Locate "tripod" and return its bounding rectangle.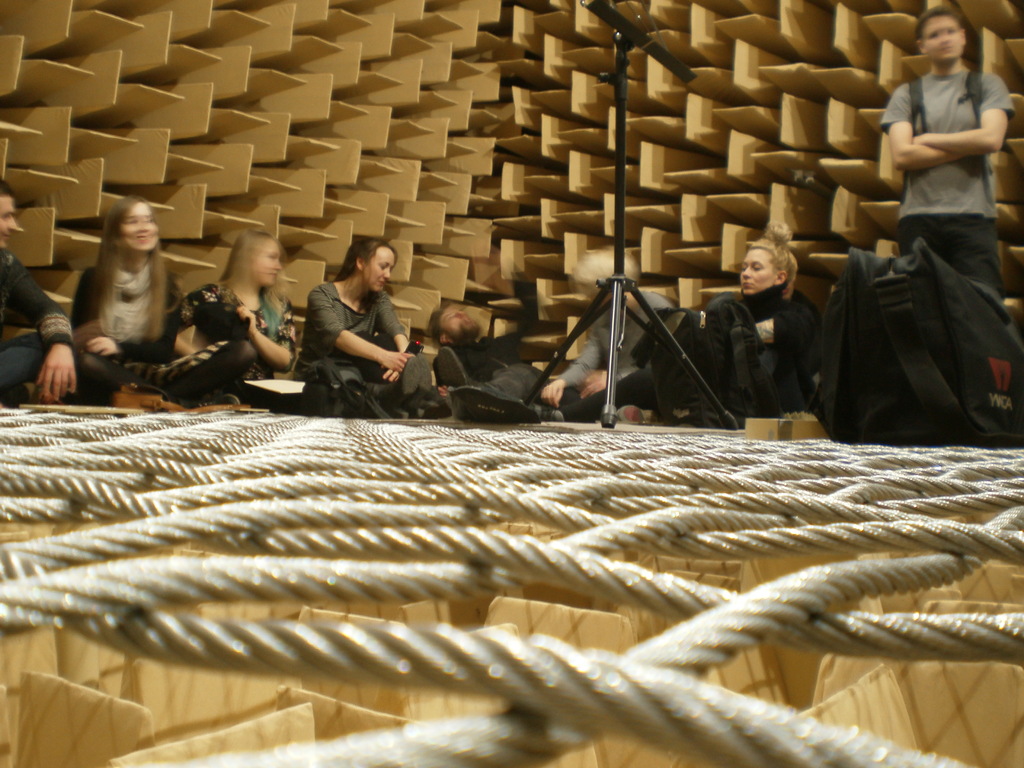
locate(522, 26, 739, 433).
